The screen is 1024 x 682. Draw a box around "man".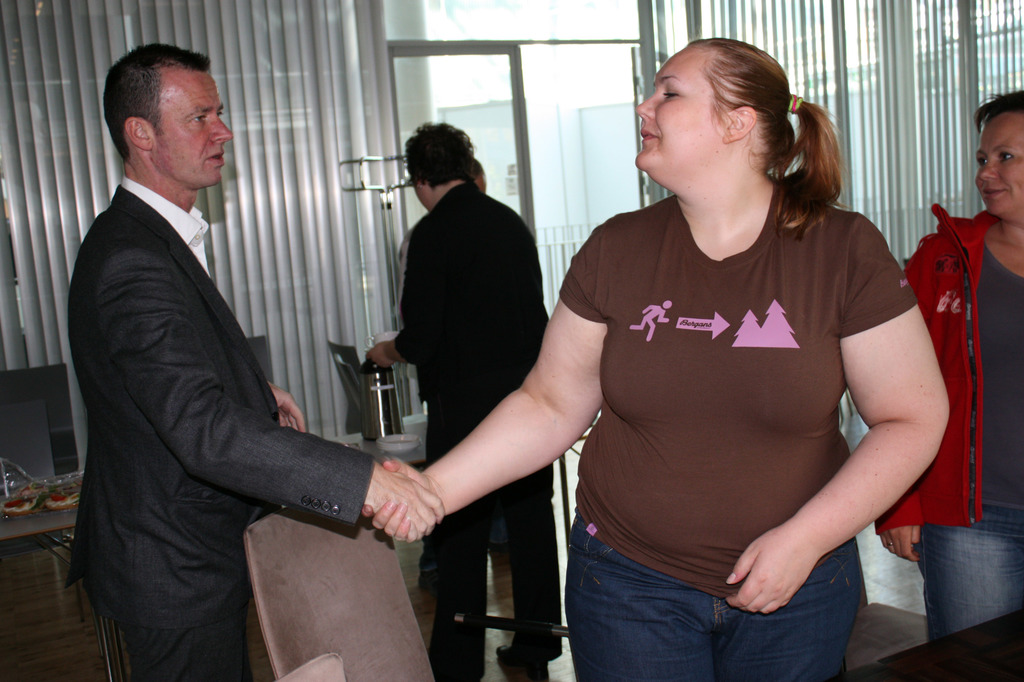
l=367, t=117, r=556, b=681.
